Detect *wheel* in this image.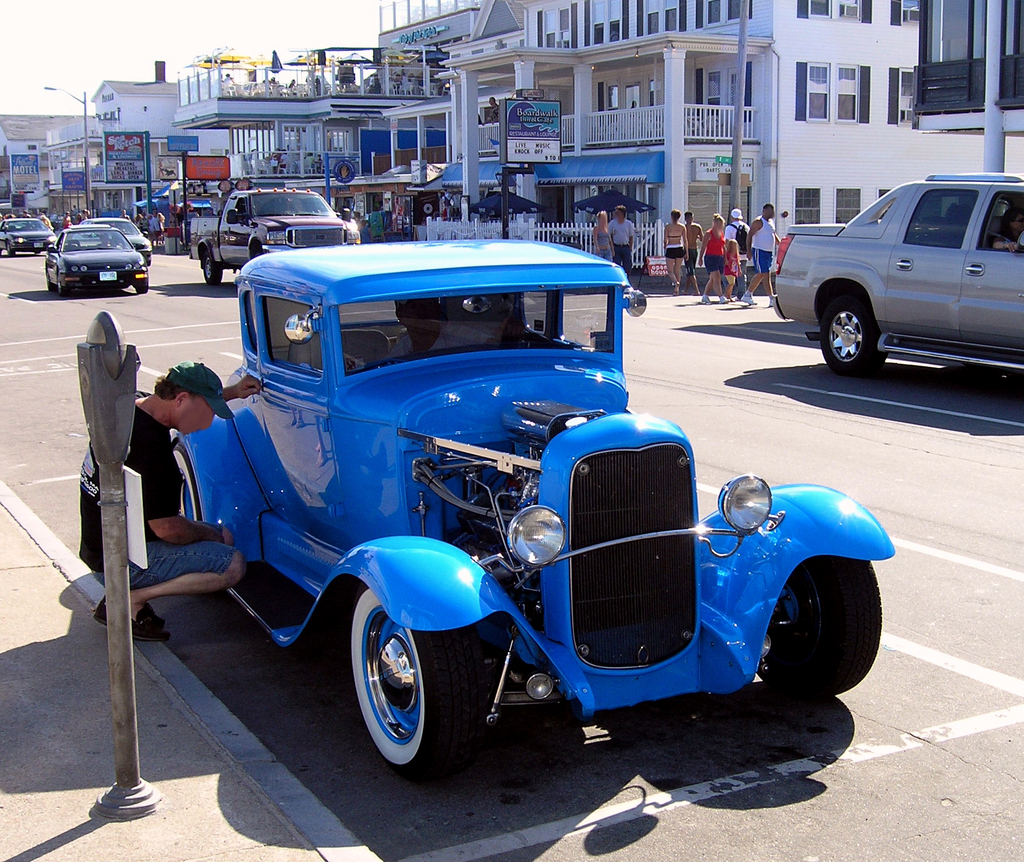
Detection: Rect(8, 244, 13, 257).
